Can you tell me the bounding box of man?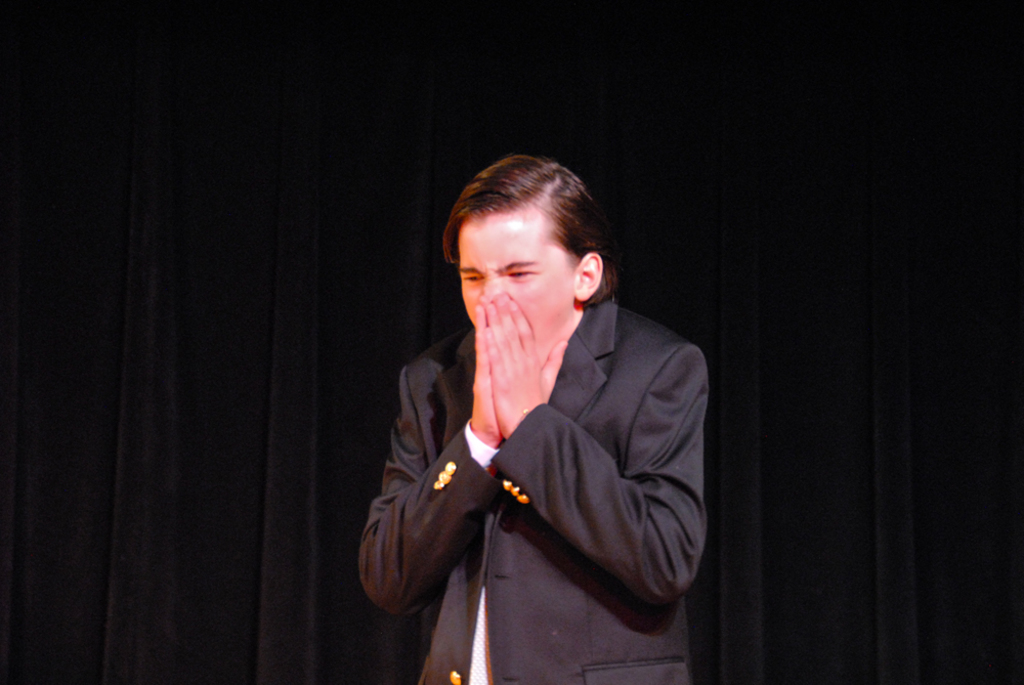
353,143,720,671.
